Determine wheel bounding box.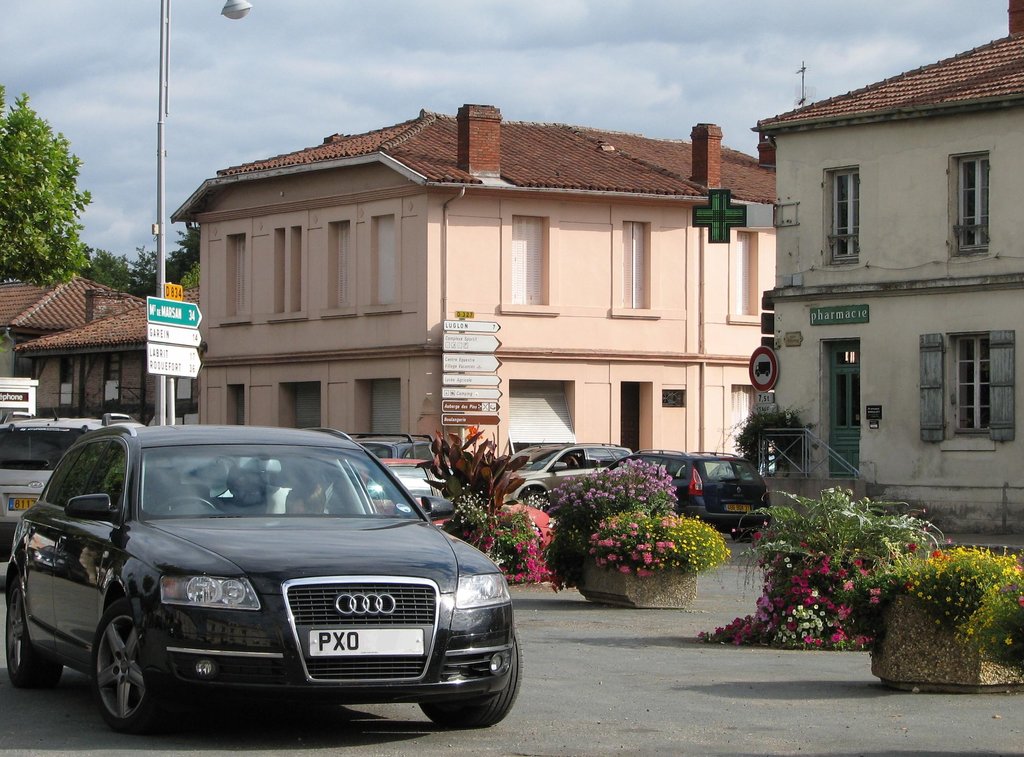
Determined: 732/530/758/543.
